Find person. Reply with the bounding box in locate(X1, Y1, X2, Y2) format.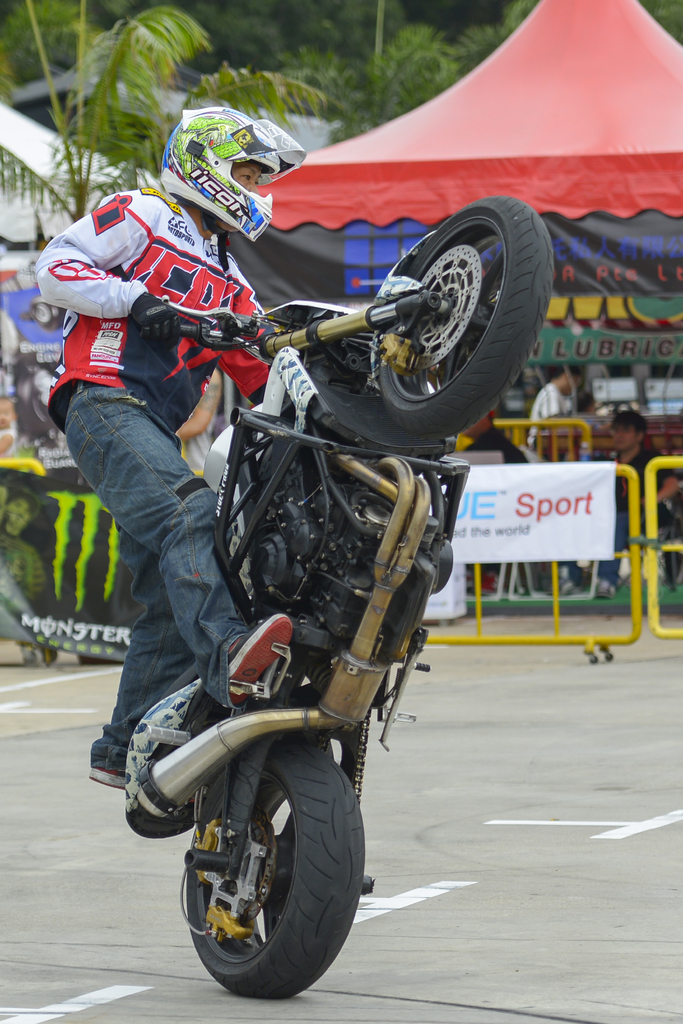
locate(553, 415, 652, 599).
